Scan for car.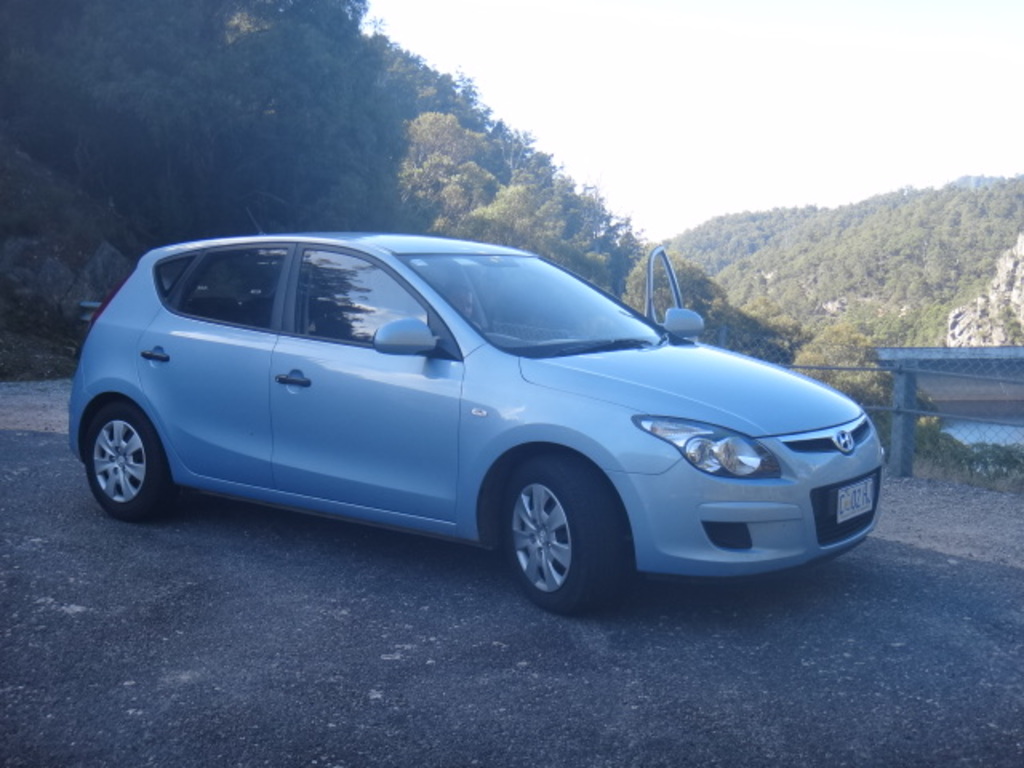
Scan result: l=67, t=210, r=890, b=616.
